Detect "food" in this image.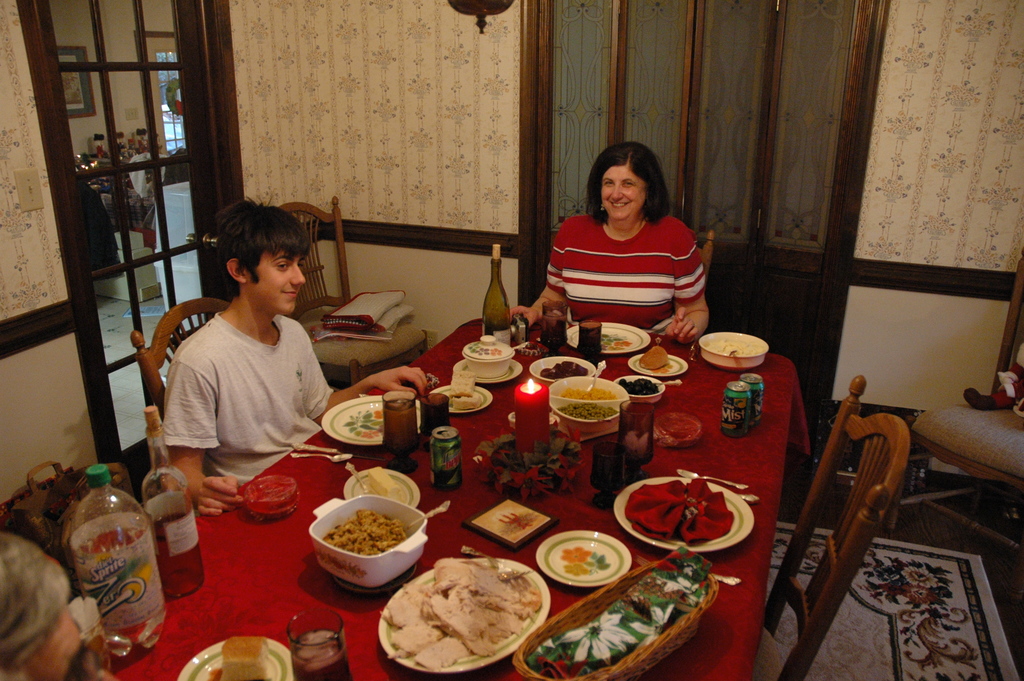
Detection: 637/346/671/371.
